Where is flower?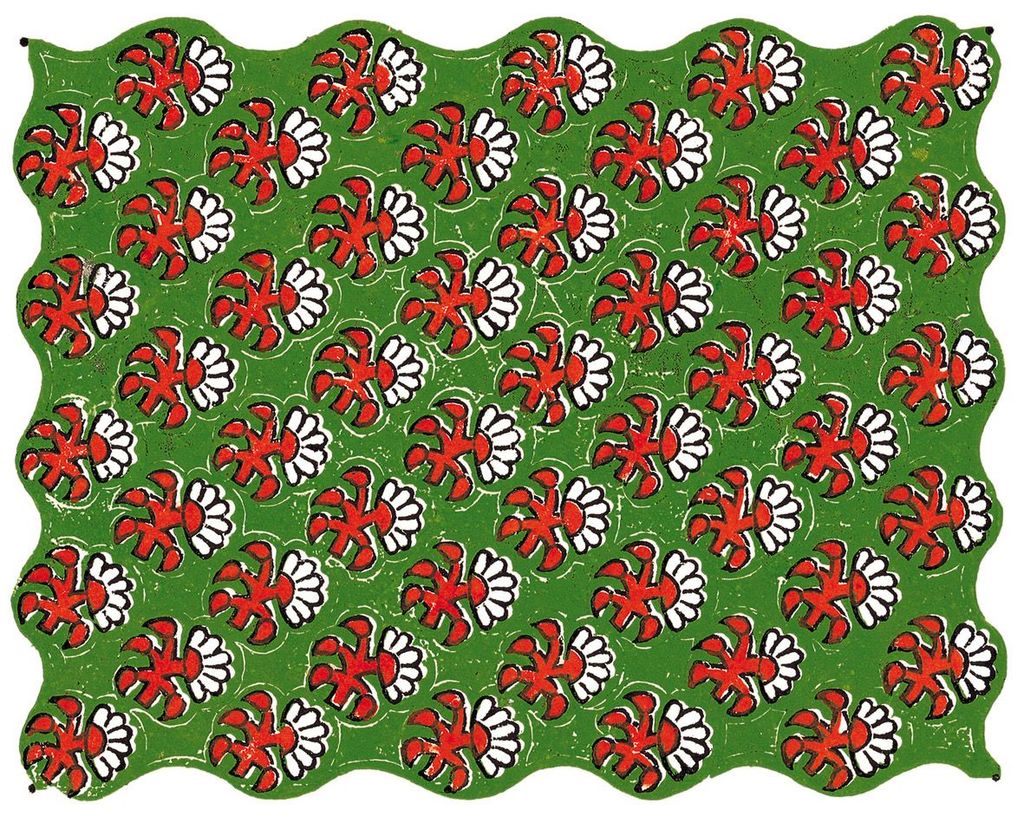
(366, 36, 431, 116).
